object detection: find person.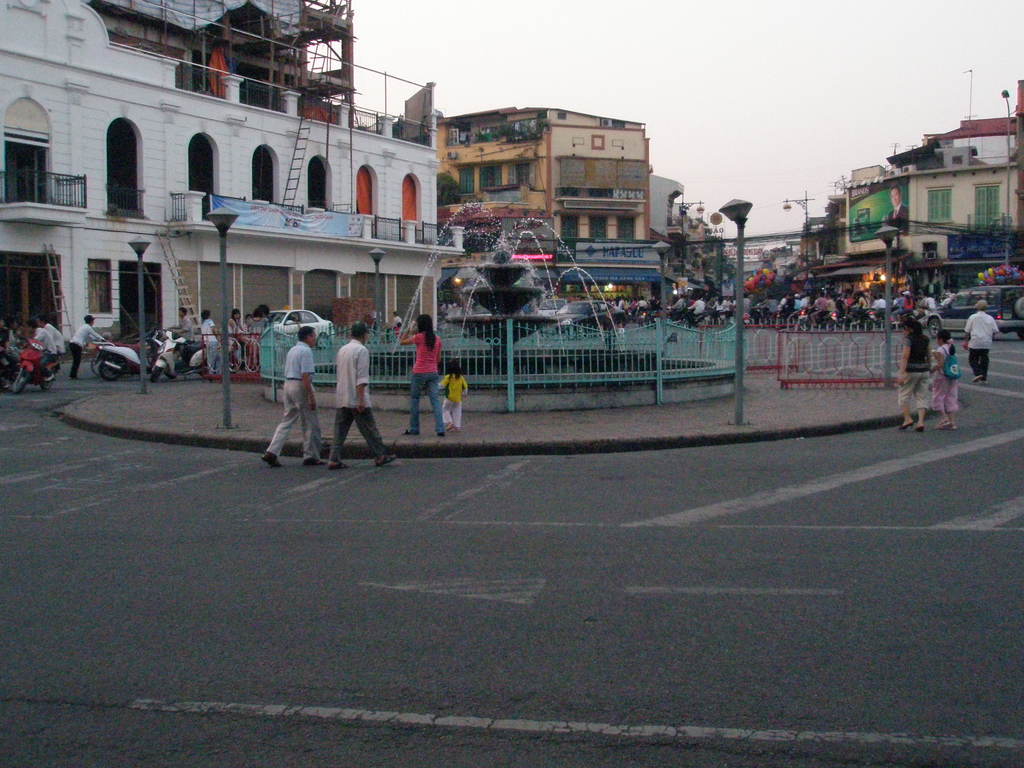
BBox(258, 320, 332, 470).
